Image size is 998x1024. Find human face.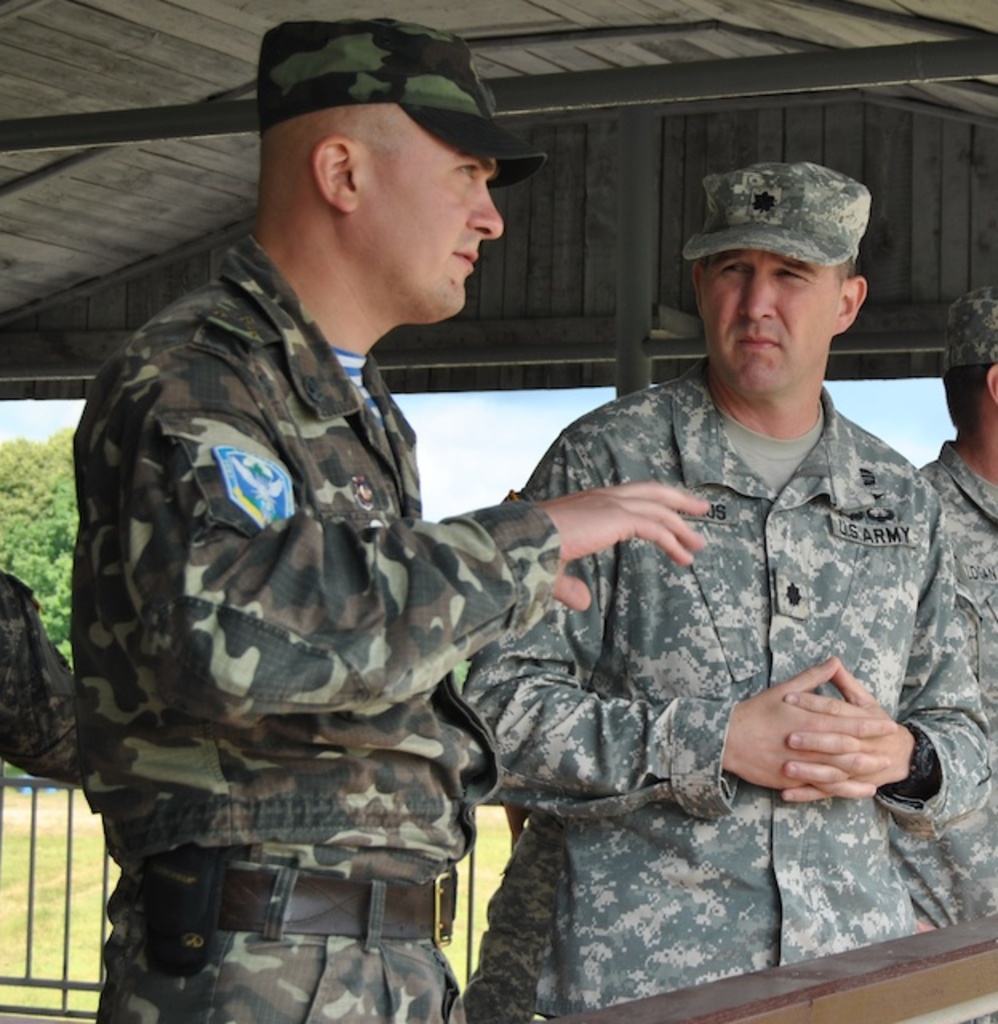
left=358, top=123, right=497, bottom=310.
